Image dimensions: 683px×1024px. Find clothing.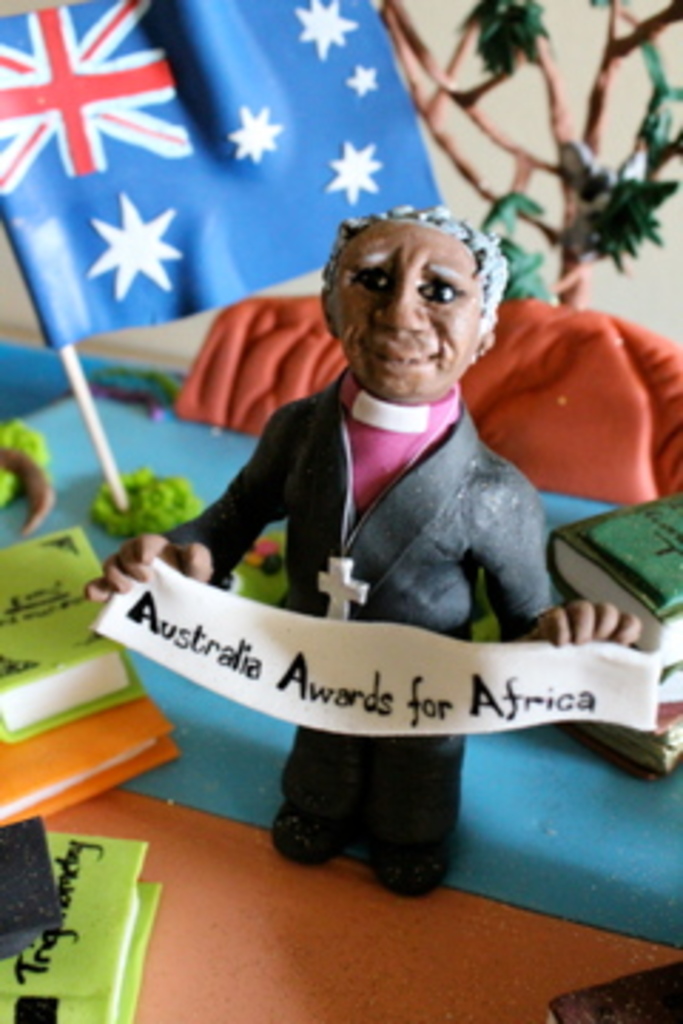
[left=176, top=367, right=558, bottom=859].
